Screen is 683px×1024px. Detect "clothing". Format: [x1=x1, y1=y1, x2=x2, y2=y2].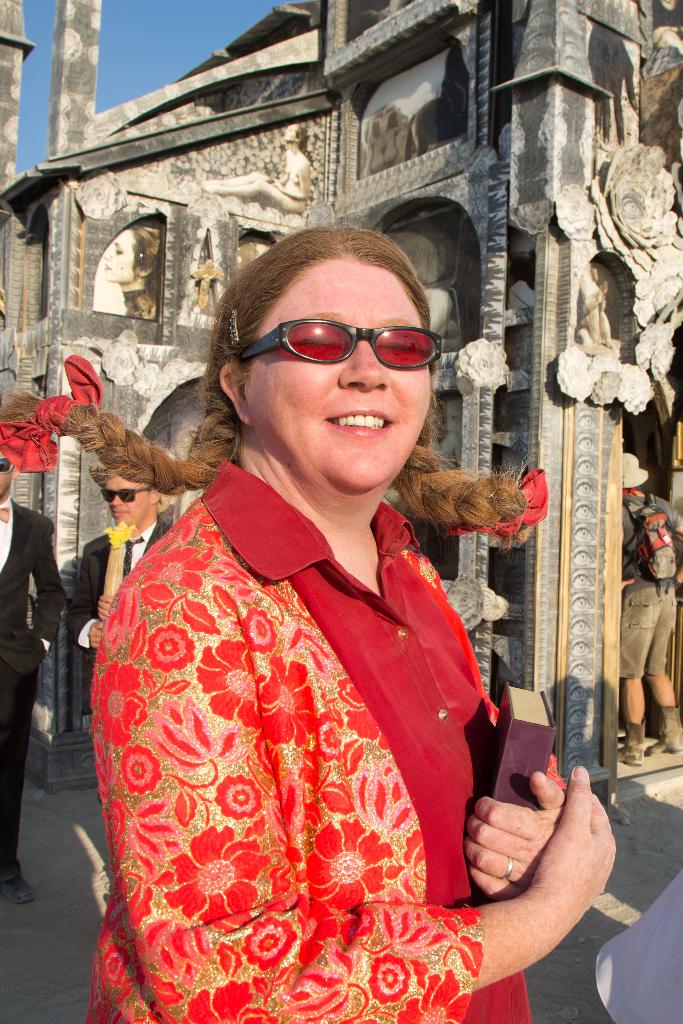
[x1=619, y1=489, x2=682, y2=682].
